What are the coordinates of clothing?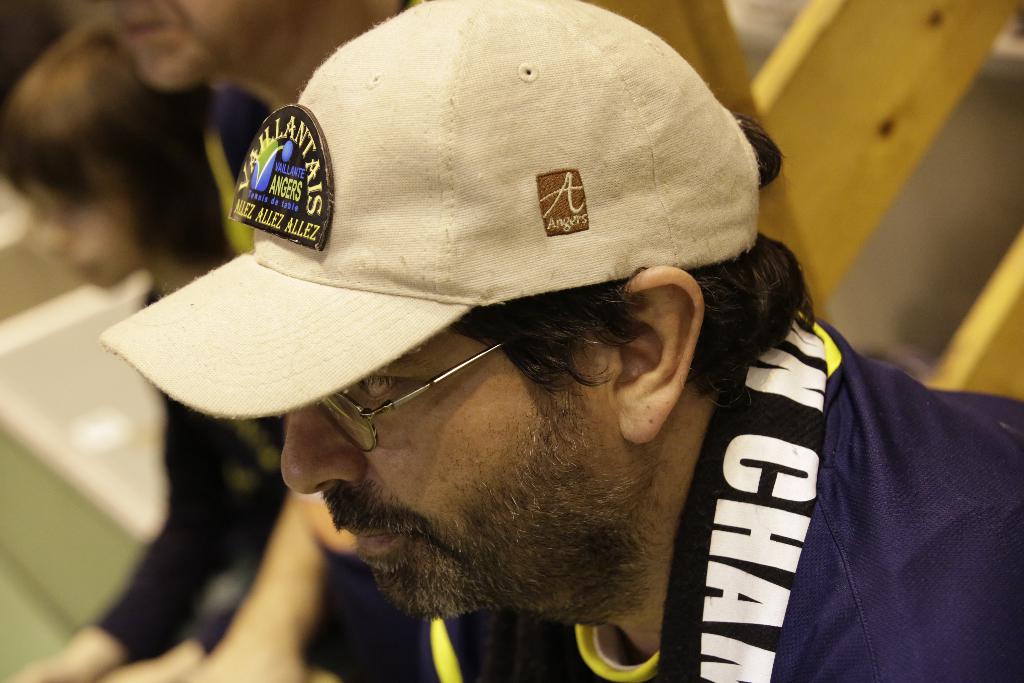
{"left": 180, "top": 85, "right": 419, "bottom": 682}.
